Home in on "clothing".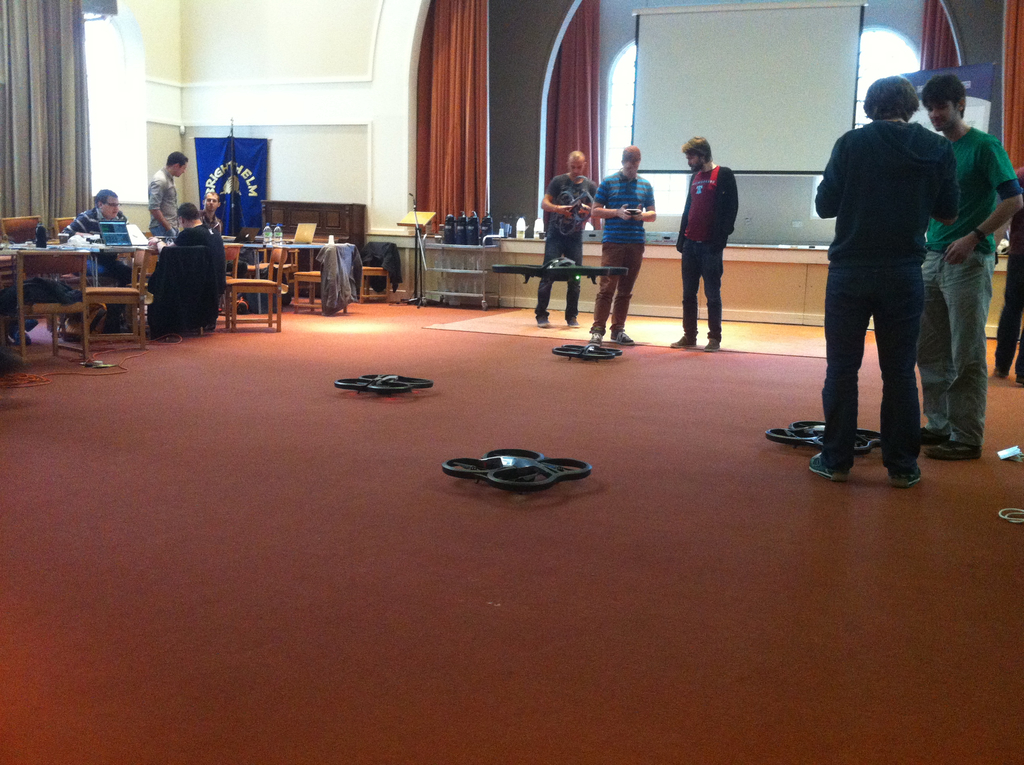
Homed in at {"left": 678, "top": 173, "right": 730, "bottom": 342}.
